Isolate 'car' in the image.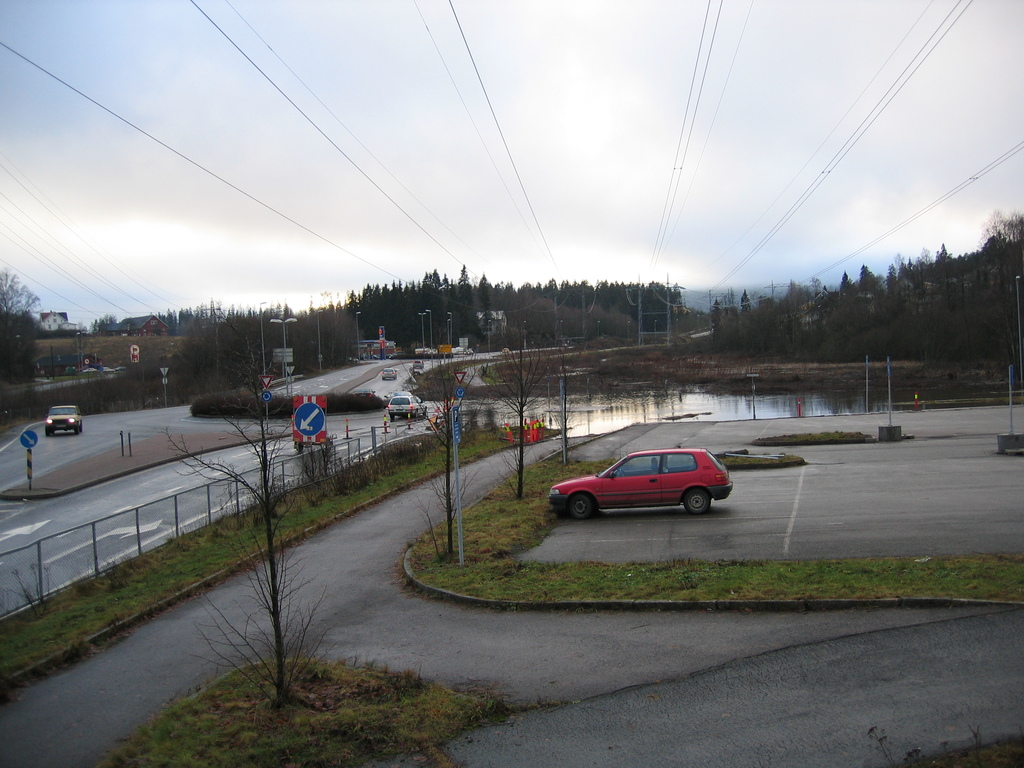
Isolated region: 42/399/81/435.
